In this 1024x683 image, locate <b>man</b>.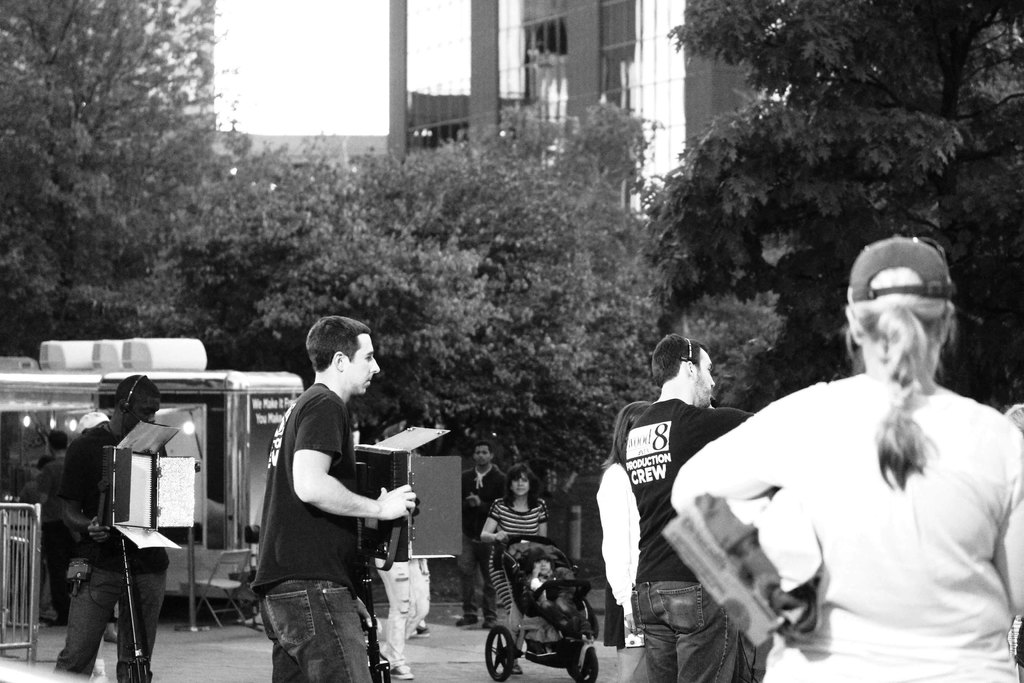
Bounding box: x1=451 y1=445 x2=509 y2=631.
